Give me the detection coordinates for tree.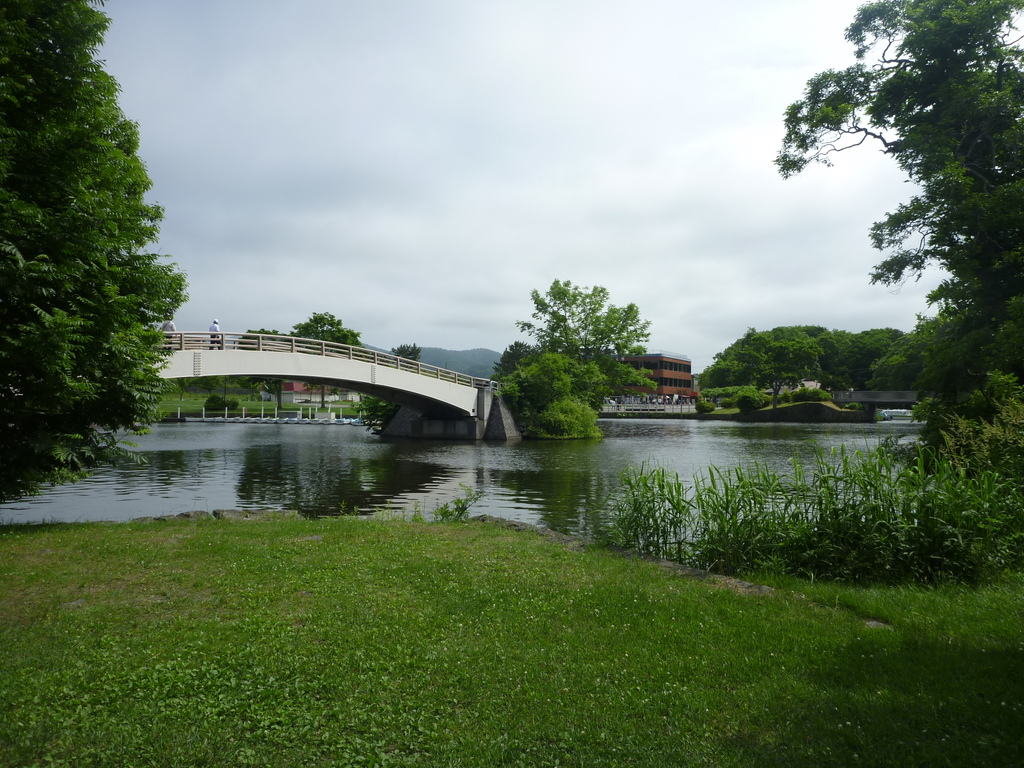
box=[518, 274, 654, 396].
